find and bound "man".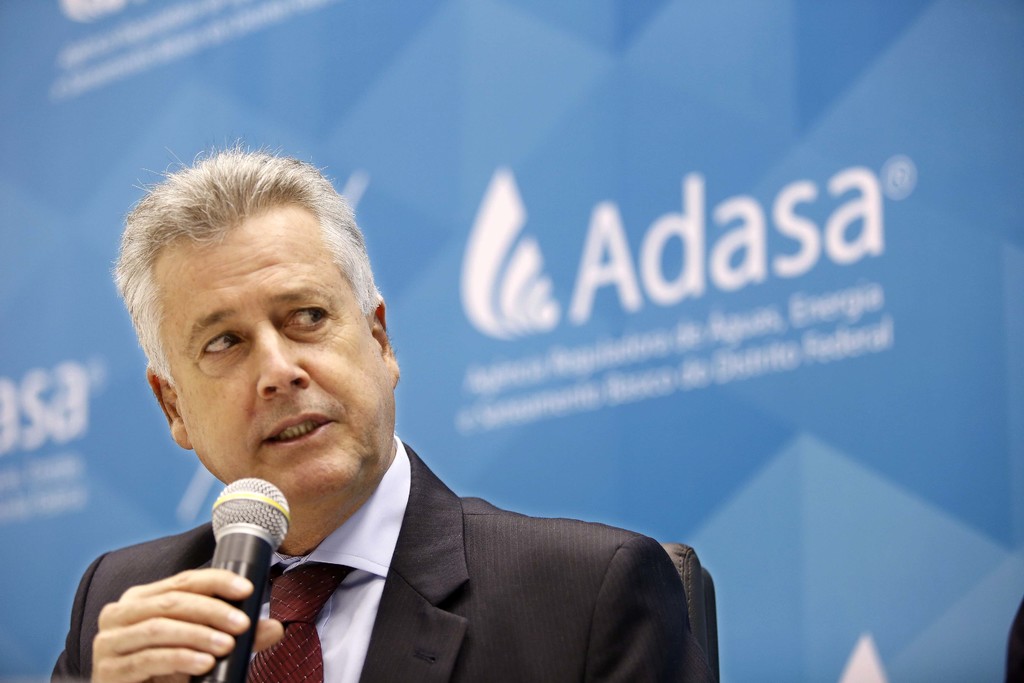
Bound: [60, 196, 719, 670].
